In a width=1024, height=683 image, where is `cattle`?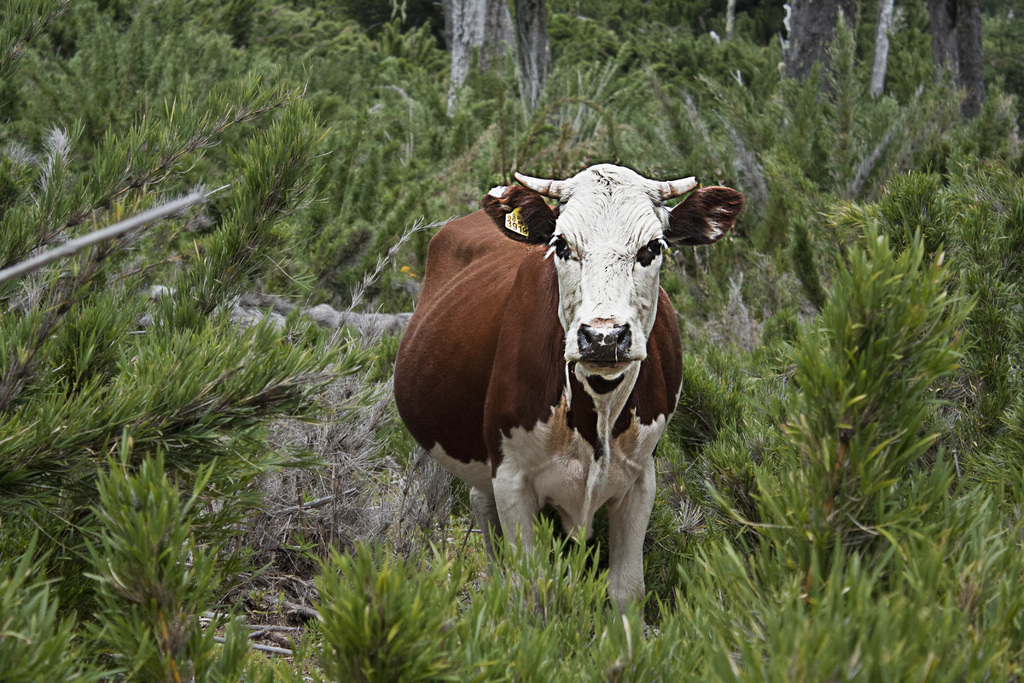
left=381, top=117, right=726, bottom=631.
